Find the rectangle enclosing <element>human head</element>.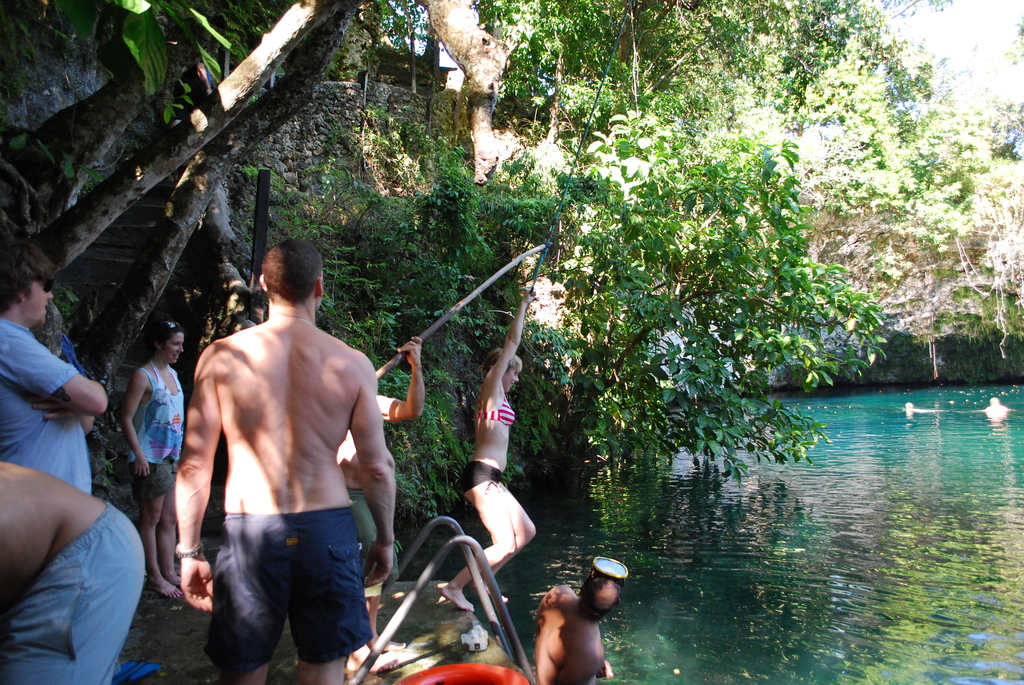
[x1=483, y1=347, x2=524, y2=393].
